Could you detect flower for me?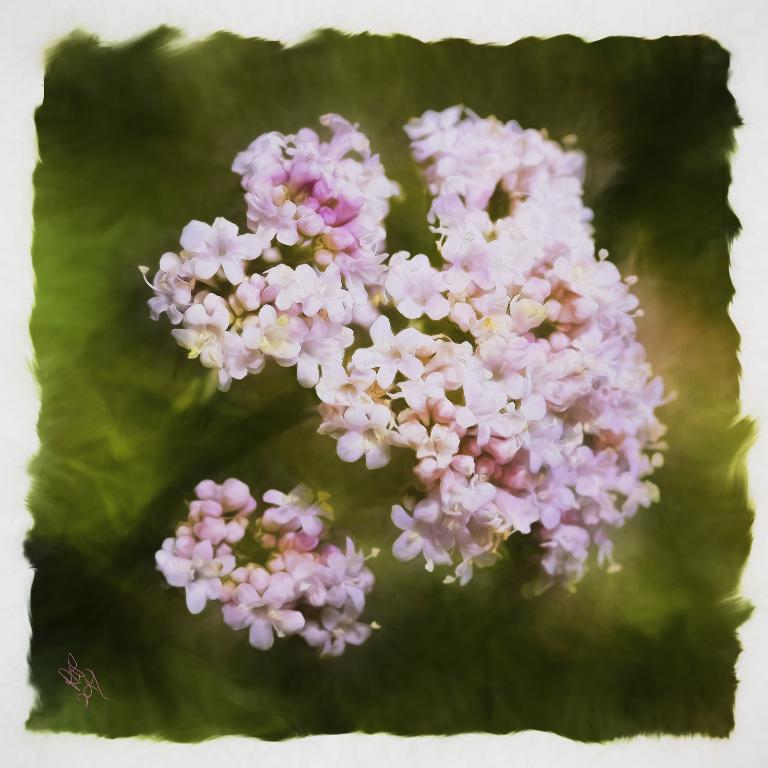
Detection result: pyautogui.locateOnScreen(174, 302, 244, 374).
